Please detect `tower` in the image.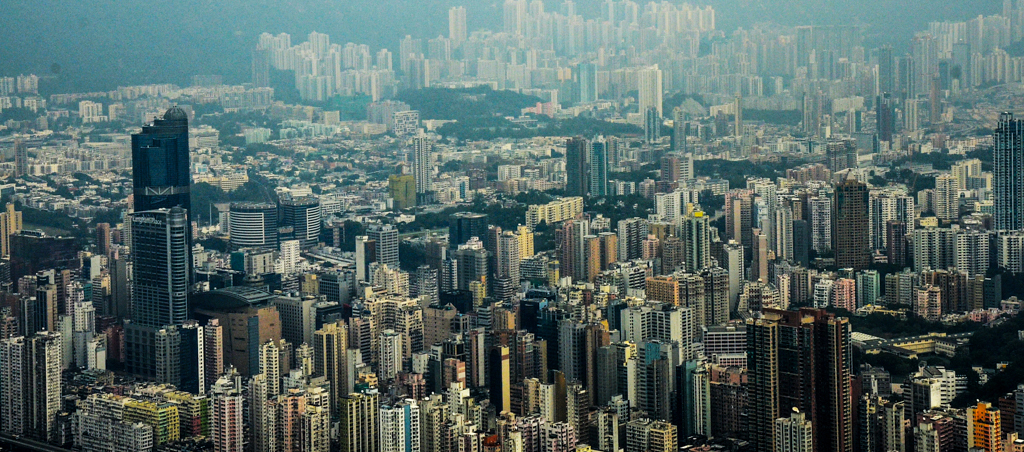
bbox(584, 231, 598, 286).
